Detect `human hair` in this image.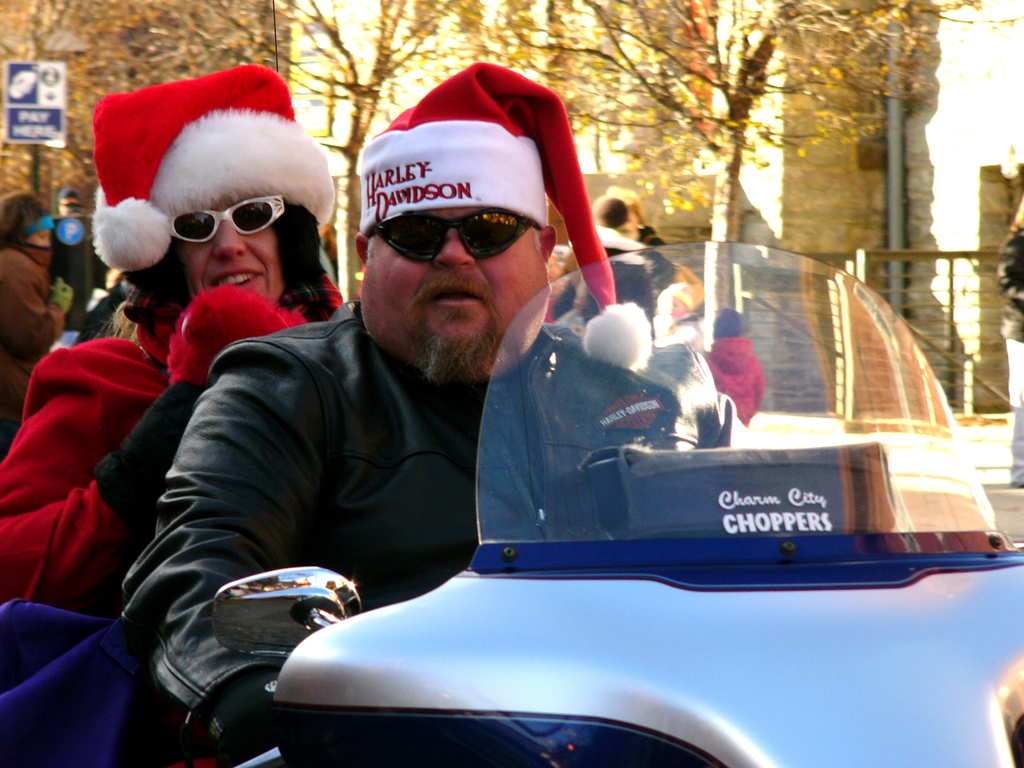
Detection: left=608, top=187, right=648, bottom=225.
